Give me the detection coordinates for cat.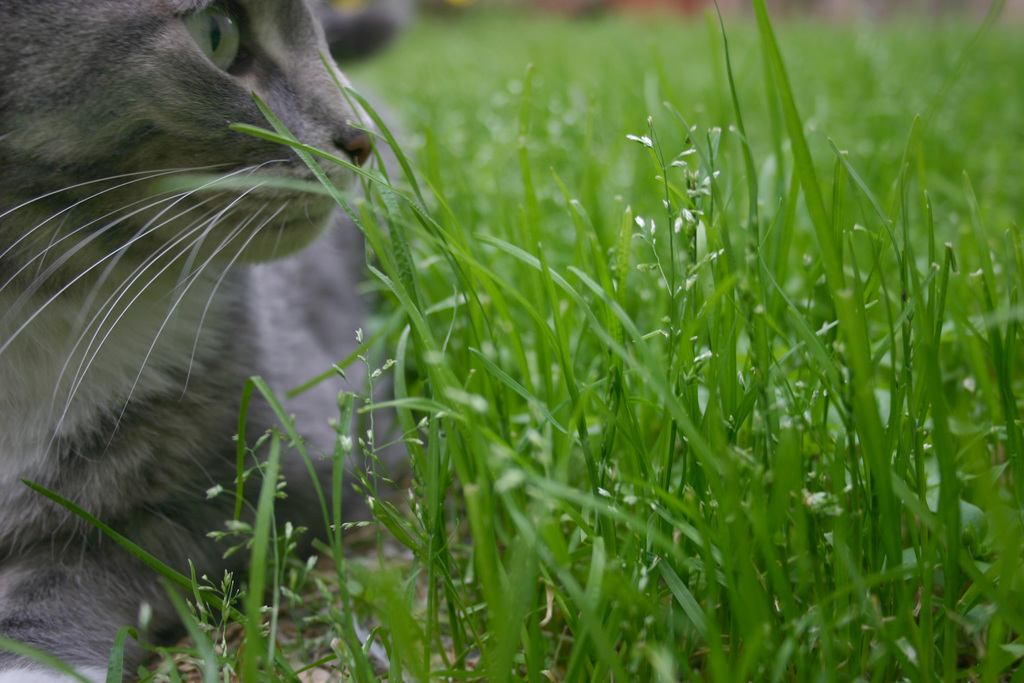
<bbox>0, 0, 440, 682</bbox>.
